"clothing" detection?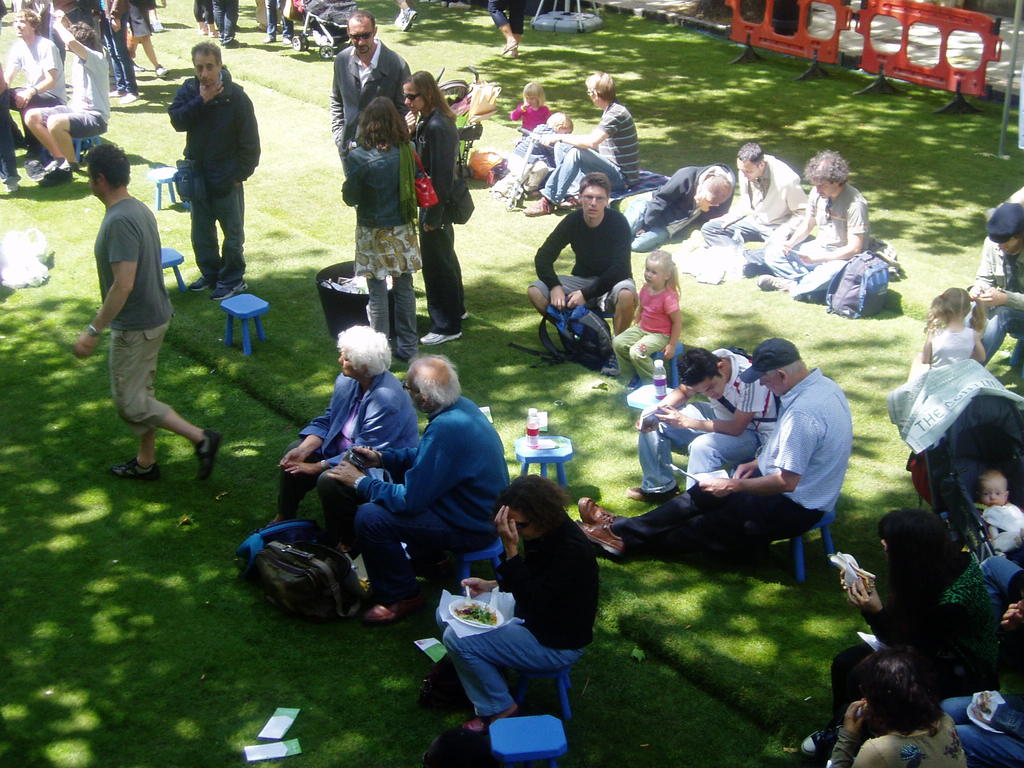
detection(639, 345, 776, 493)
